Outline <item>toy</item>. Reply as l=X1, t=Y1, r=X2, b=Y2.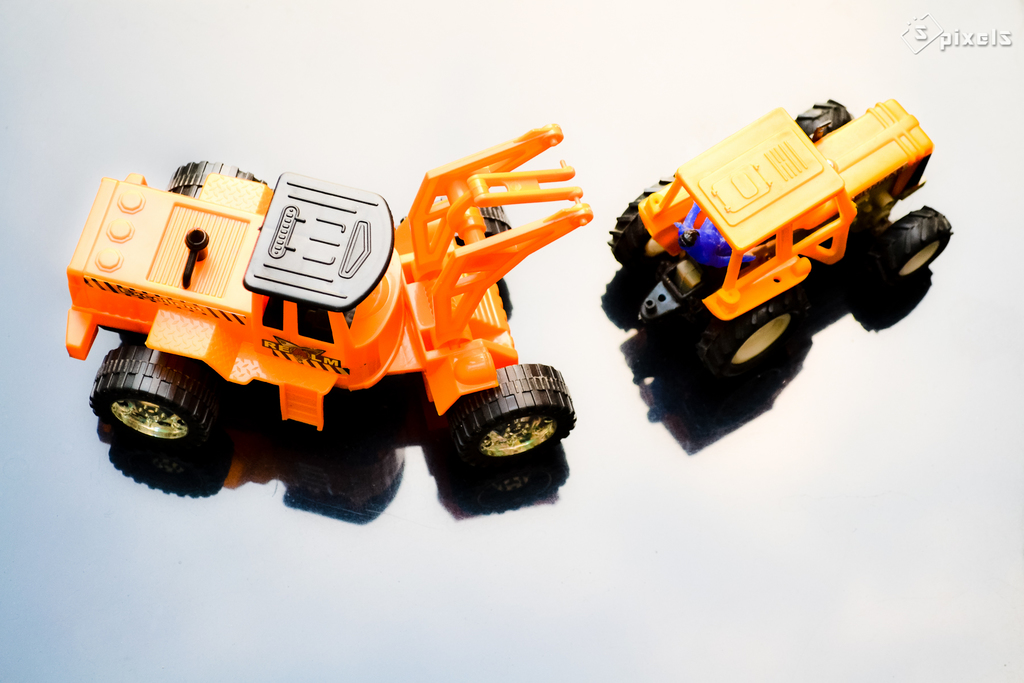
l=57, t=117, r=588, b=499.
